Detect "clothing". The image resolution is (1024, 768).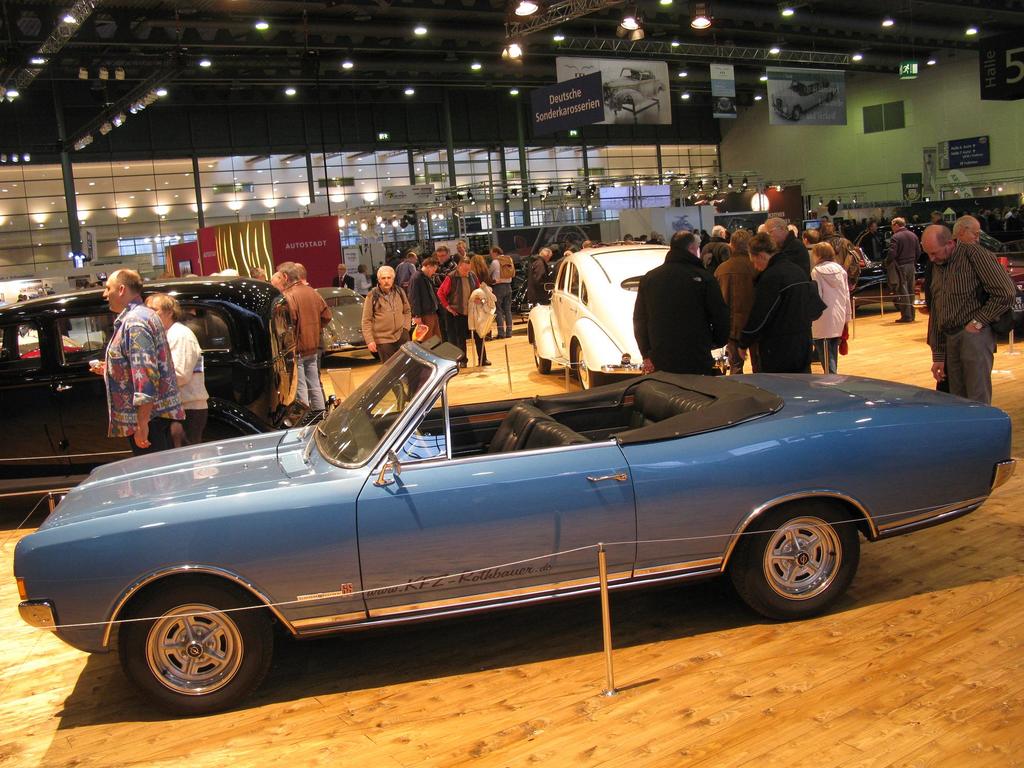
box(885, 228, 921, 320).
